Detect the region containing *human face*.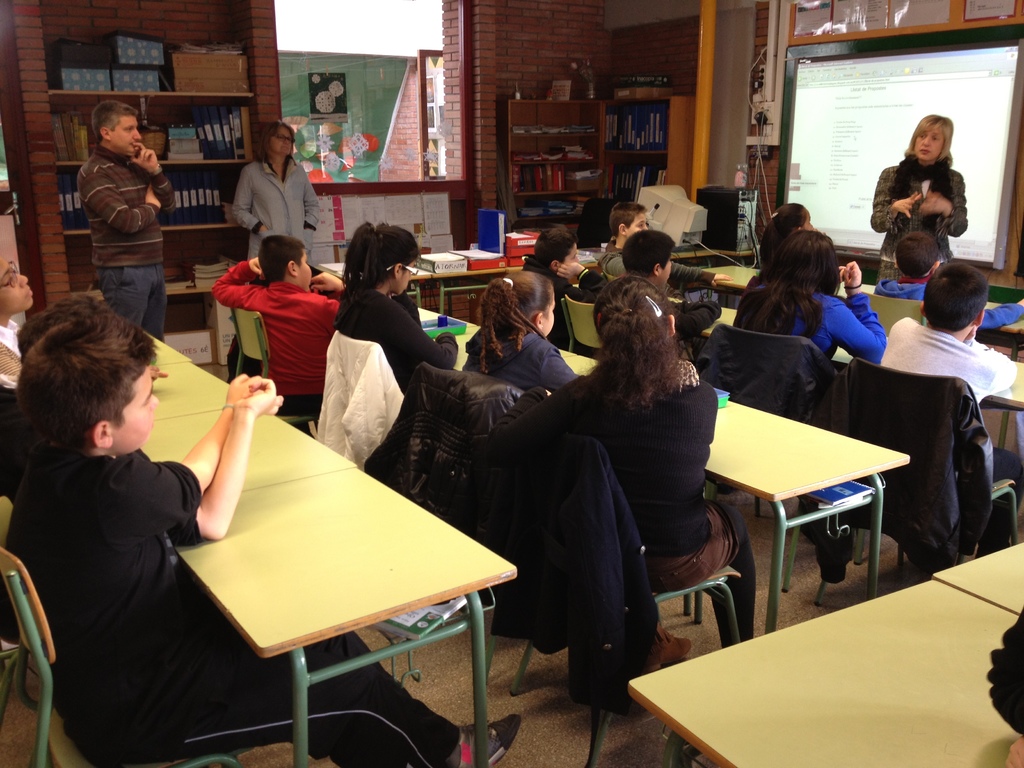
Rect(269, 124, 295, 160).
